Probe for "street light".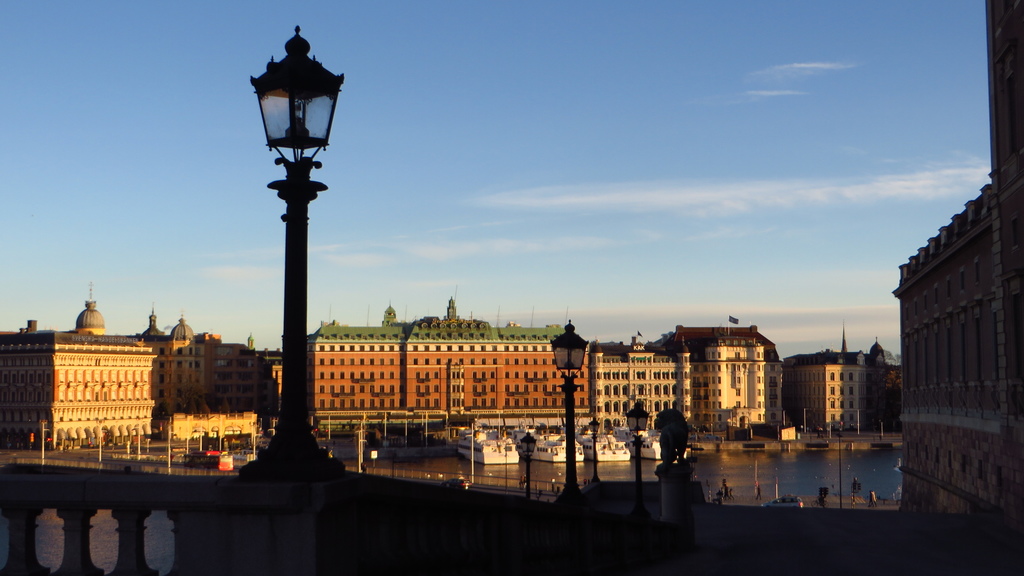
Probe result: detection(620, 407, 653, 493).
